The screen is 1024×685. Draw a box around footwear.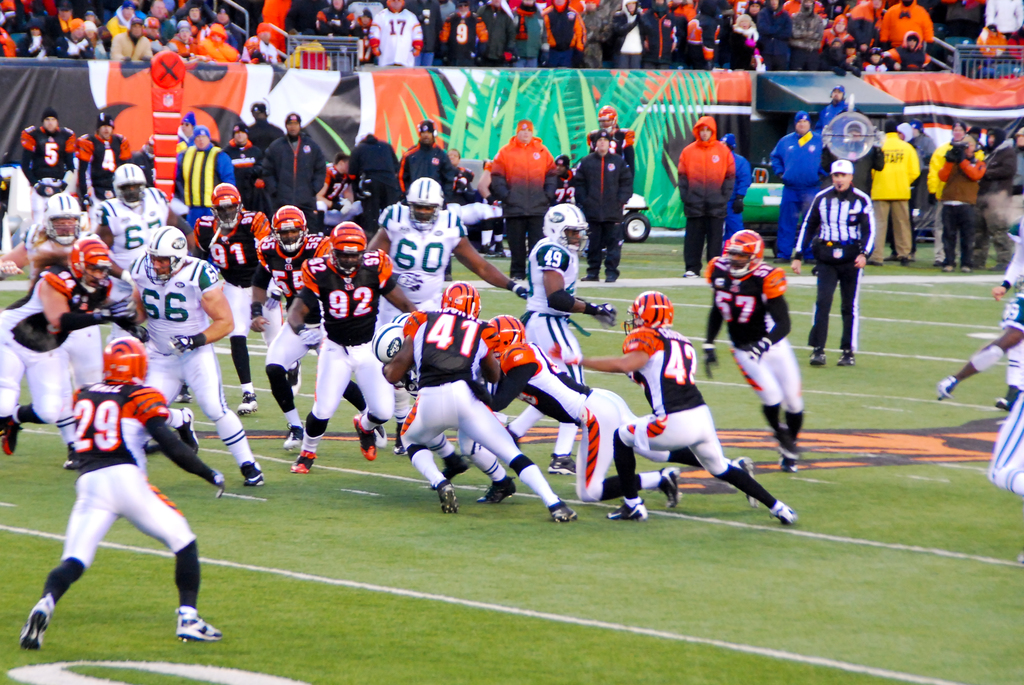
x1=547, y1=498, x2=580, y2=524.
